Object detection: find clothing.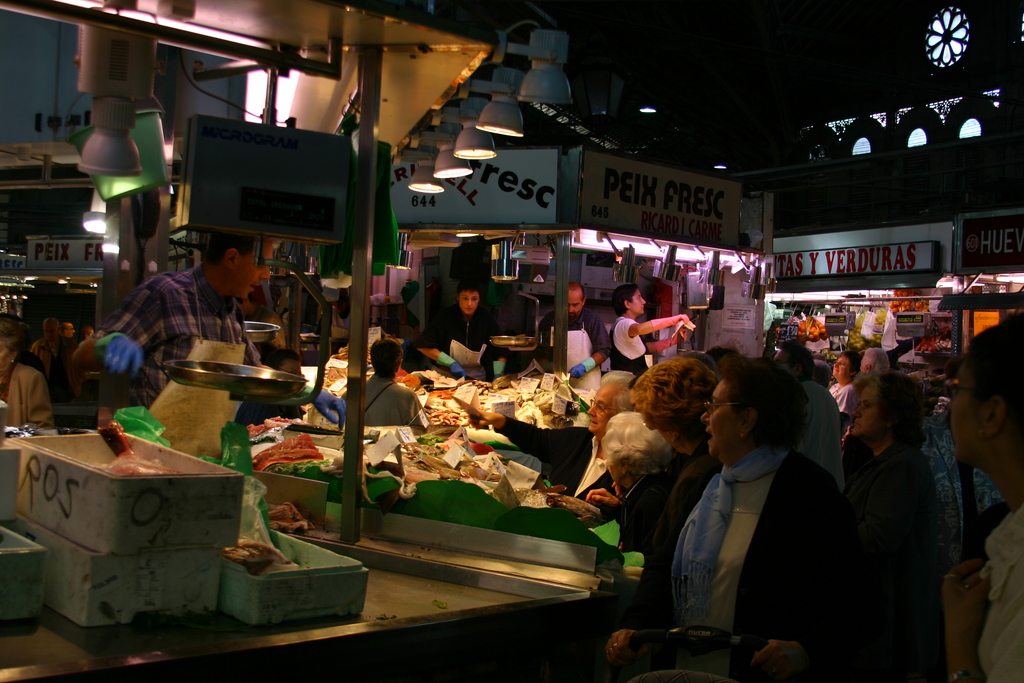
586/471/665/557.
